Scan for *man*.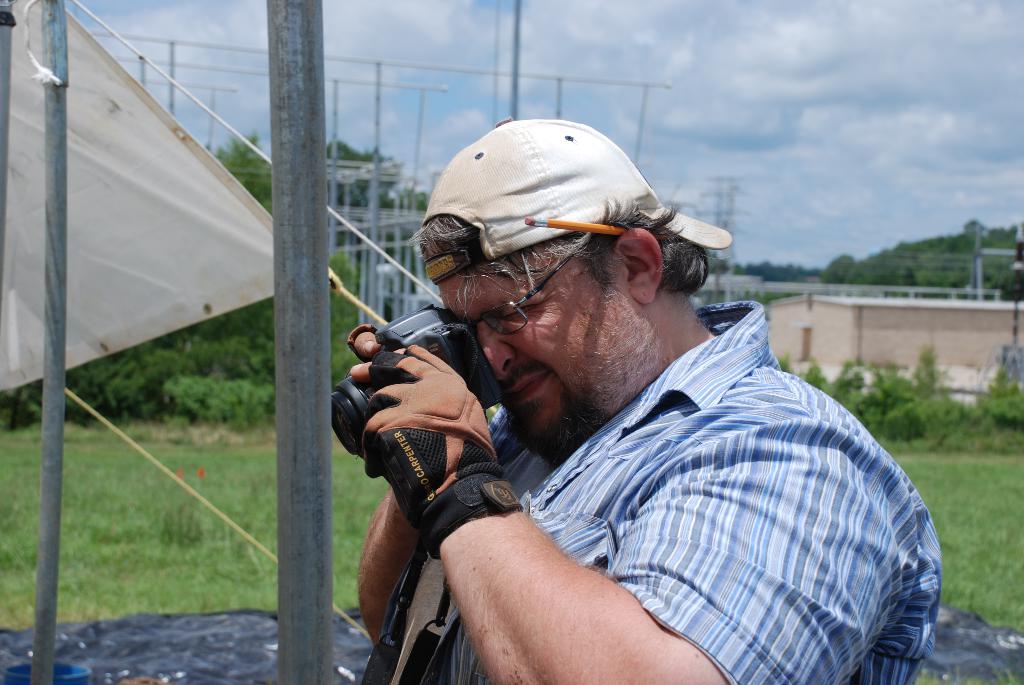
Scan result: <box>317,29,960,684</box>.
